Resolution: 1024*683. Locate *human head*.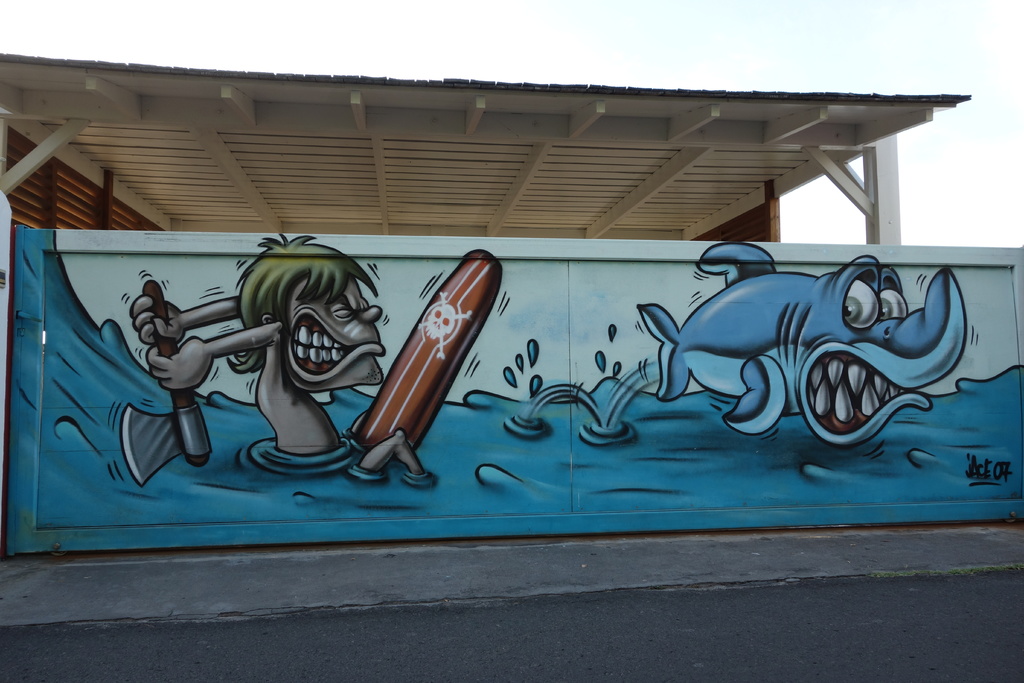
220/236/373/390.
